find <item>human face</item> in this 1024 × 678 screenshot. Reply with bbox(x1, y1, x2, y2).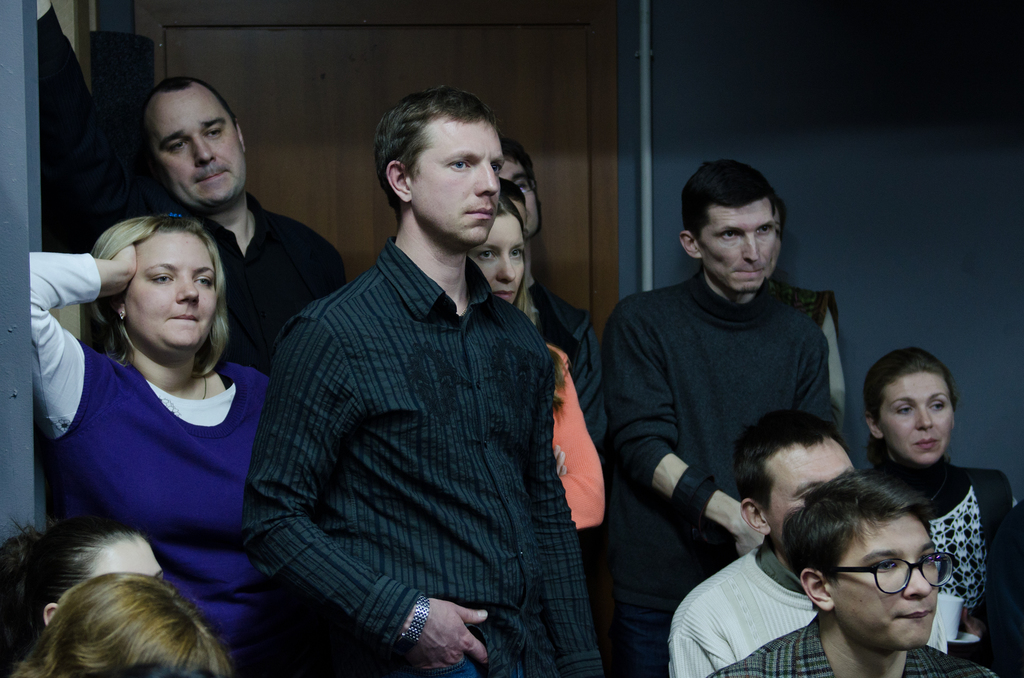
bbox(759, 446, 860, 549).
